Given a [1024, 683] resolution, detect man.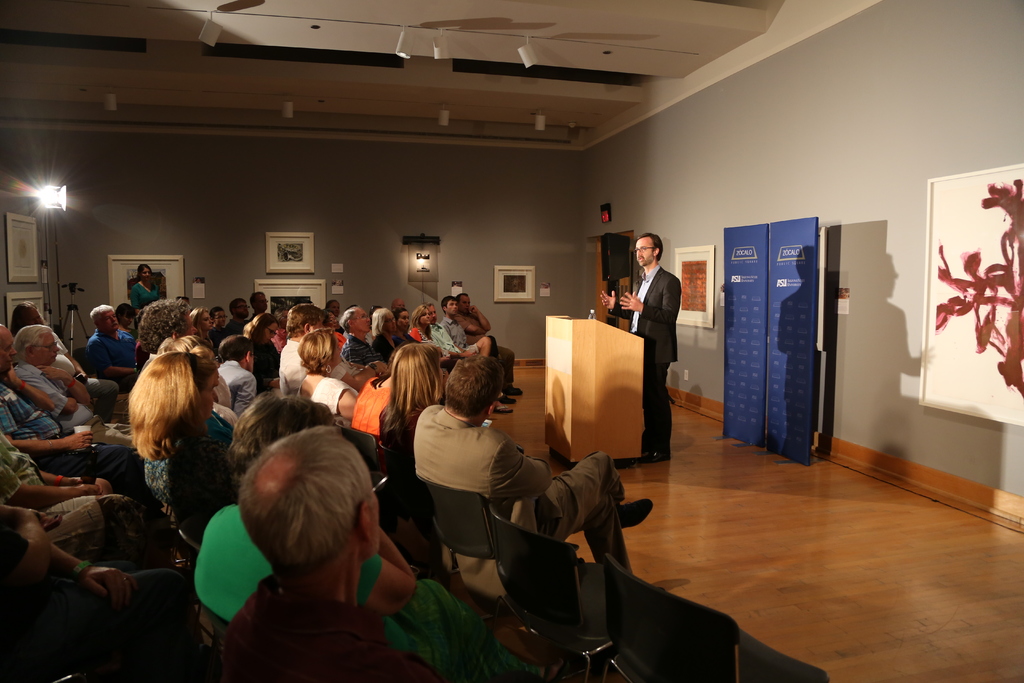
0 322 148 489.
